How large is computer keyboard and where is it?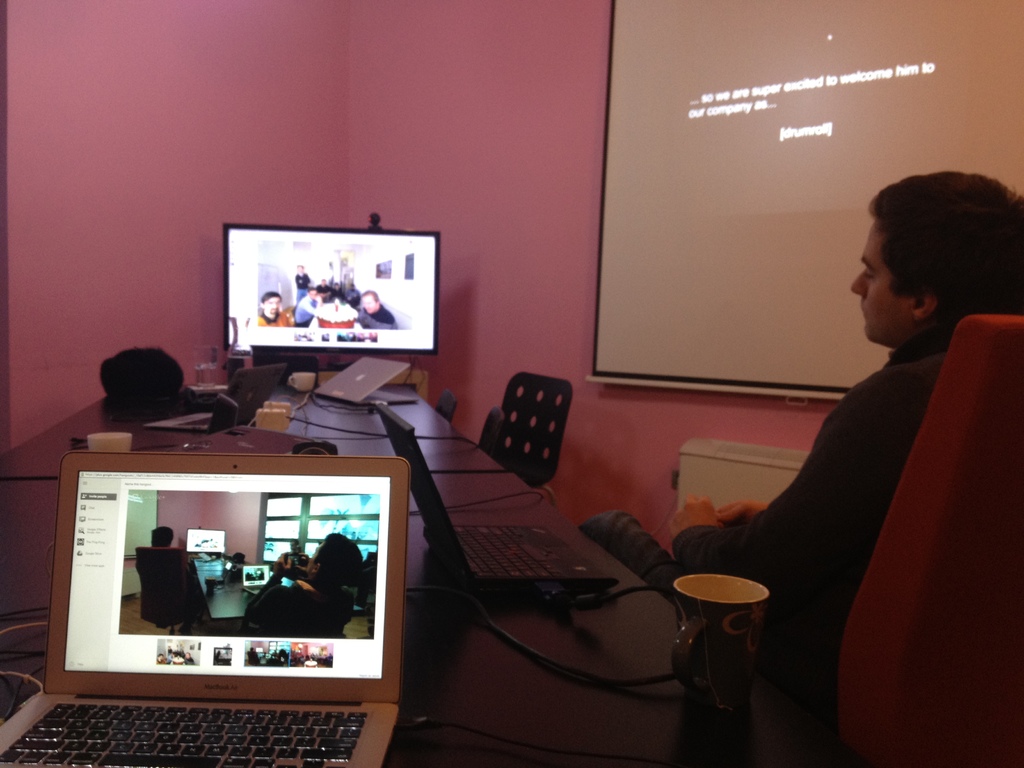
Bounding box: box(0, 700, 371, 767).
